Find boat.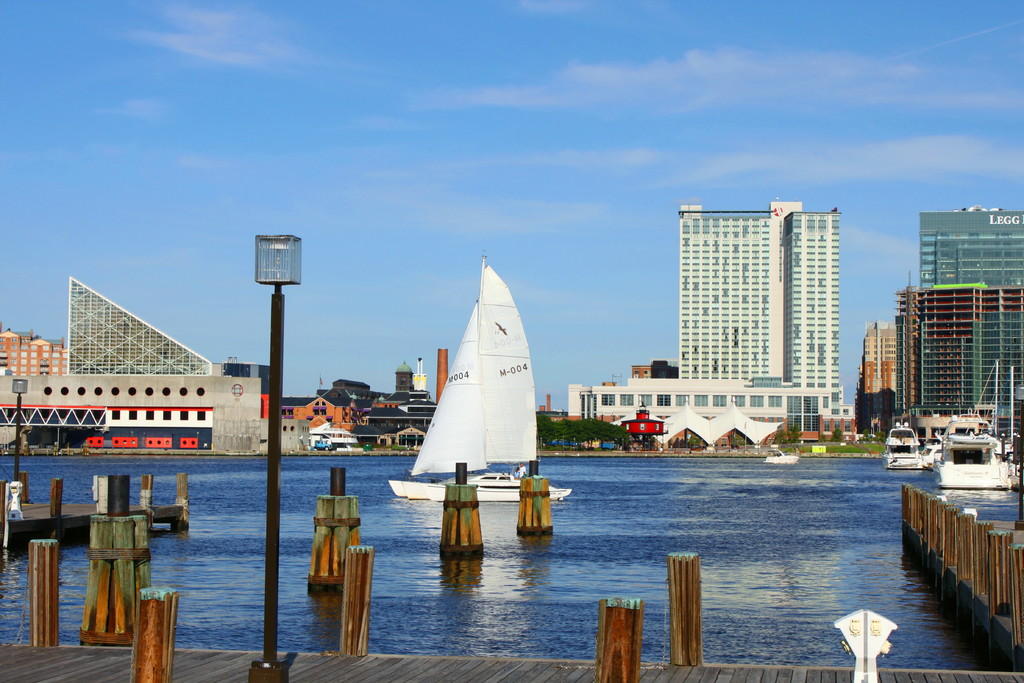
883/450/927/471.
